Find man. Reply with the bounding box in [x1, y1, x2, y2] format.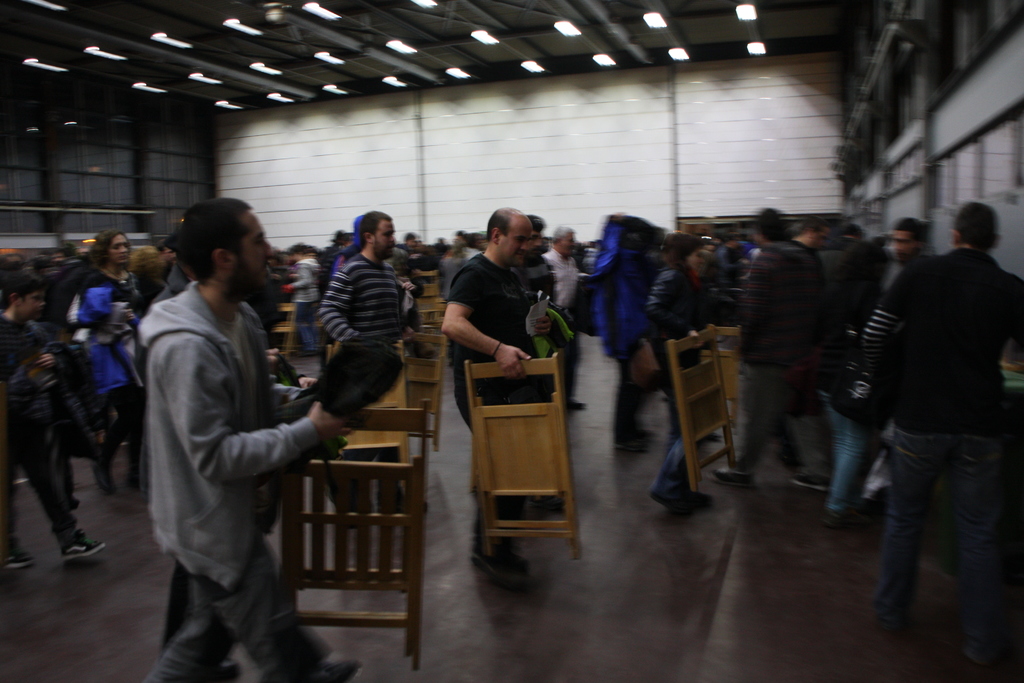
[271, 229, 604, 358].
